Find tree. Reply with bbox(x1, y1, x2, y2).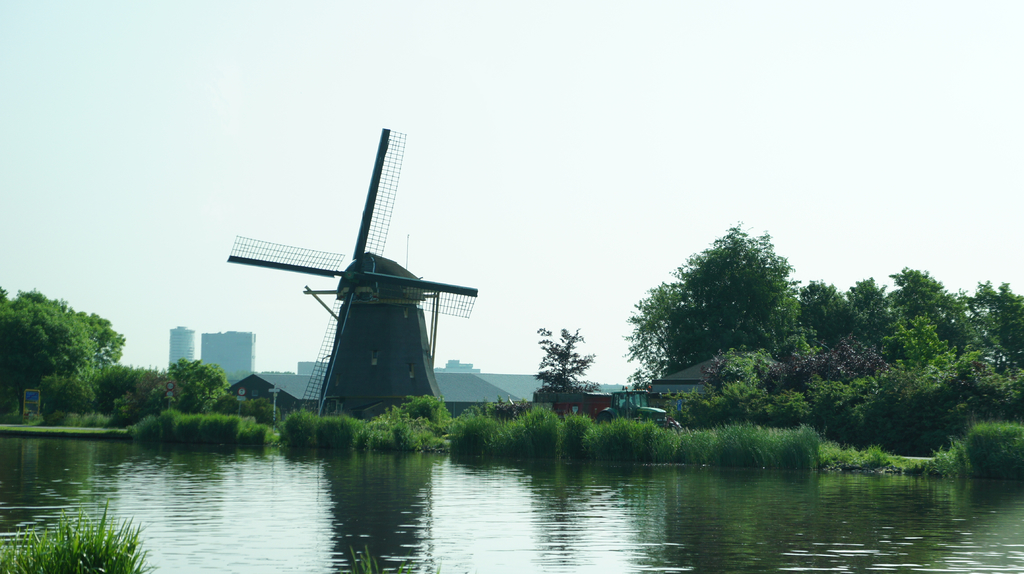
bbox(173, 362, 228, 415).
